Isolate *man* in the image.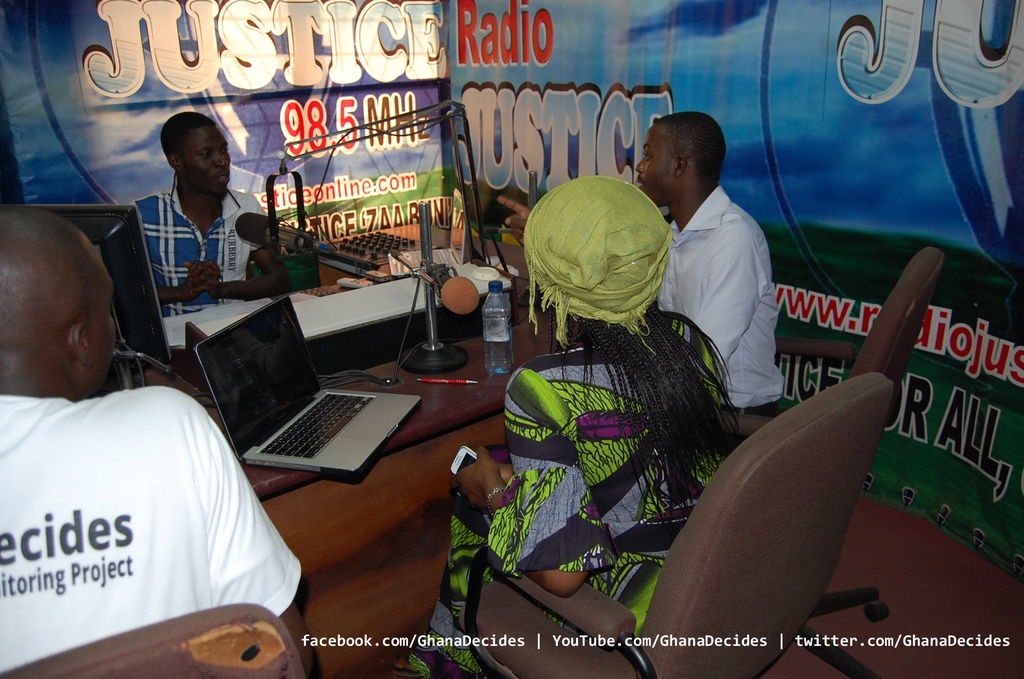
Isolated region: {"left": 653, "top": 112, "right": 791, "bottom": 422}.
